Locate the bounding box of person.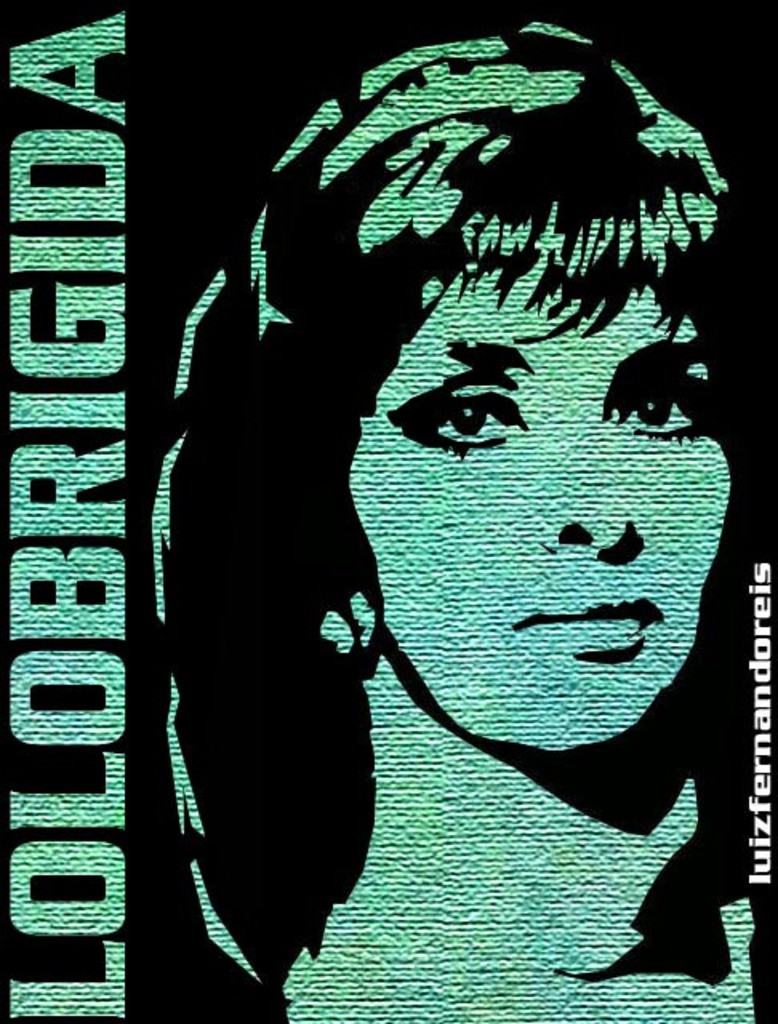
Bounding box: region(109, 90, 730, 998).
